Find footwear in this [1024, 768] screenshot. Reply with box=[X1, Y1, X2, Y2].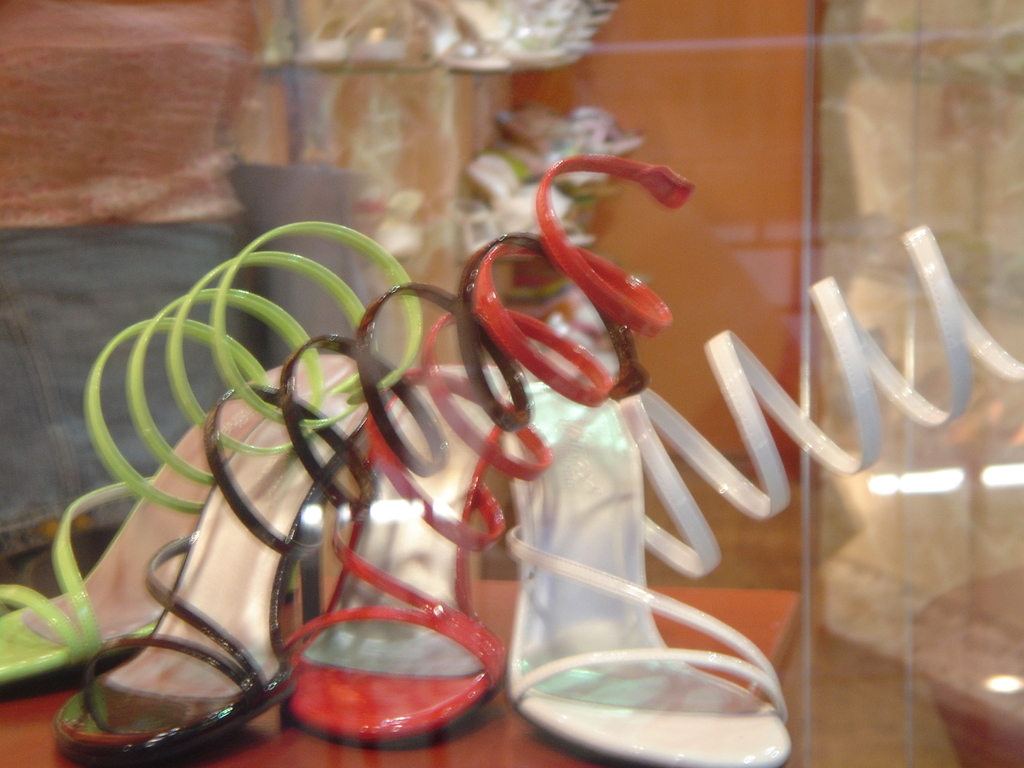
box=[280, 151, 691, 740].
